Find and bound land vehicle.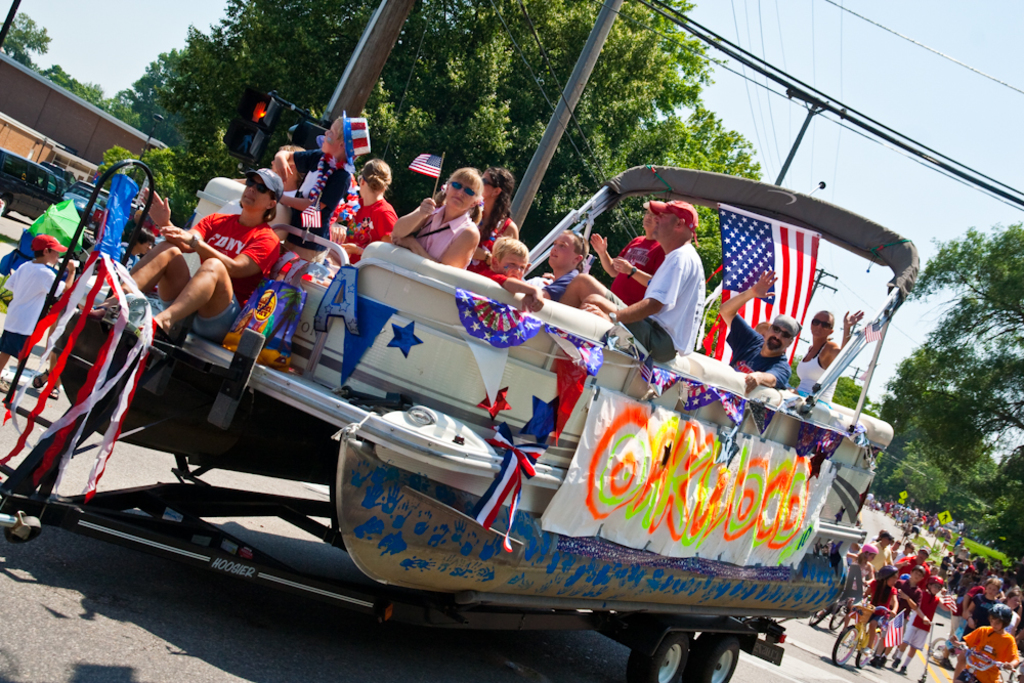
Bound: 58,142,926,682.
